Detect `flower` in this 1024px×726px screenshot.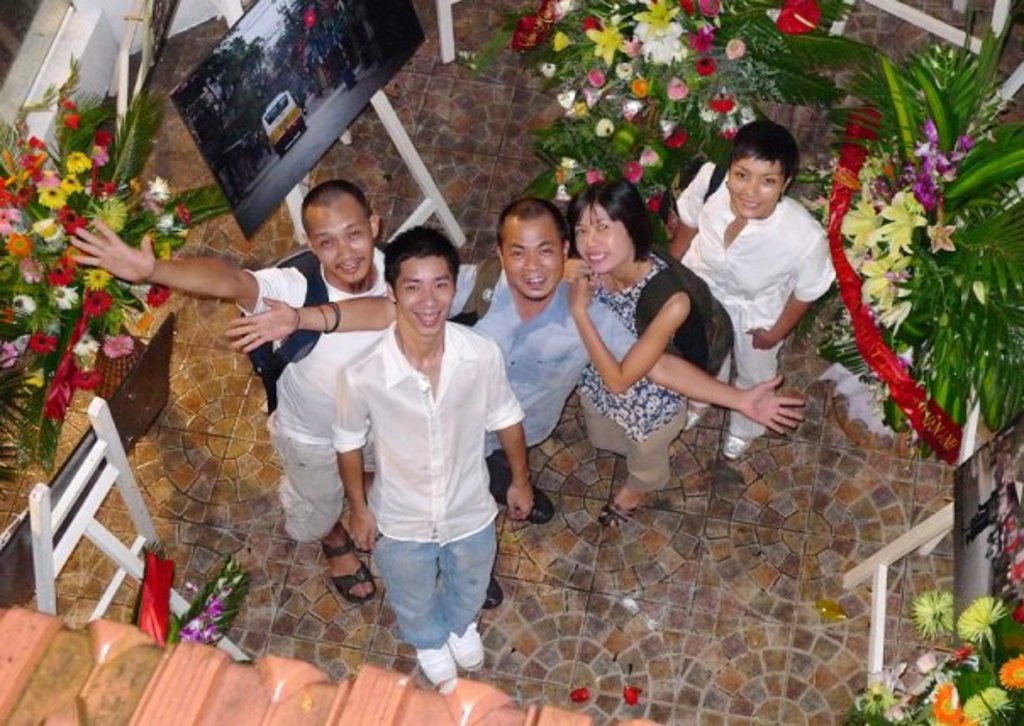
Detection: (x1=83, y1=283, x2=114, y2=321).
